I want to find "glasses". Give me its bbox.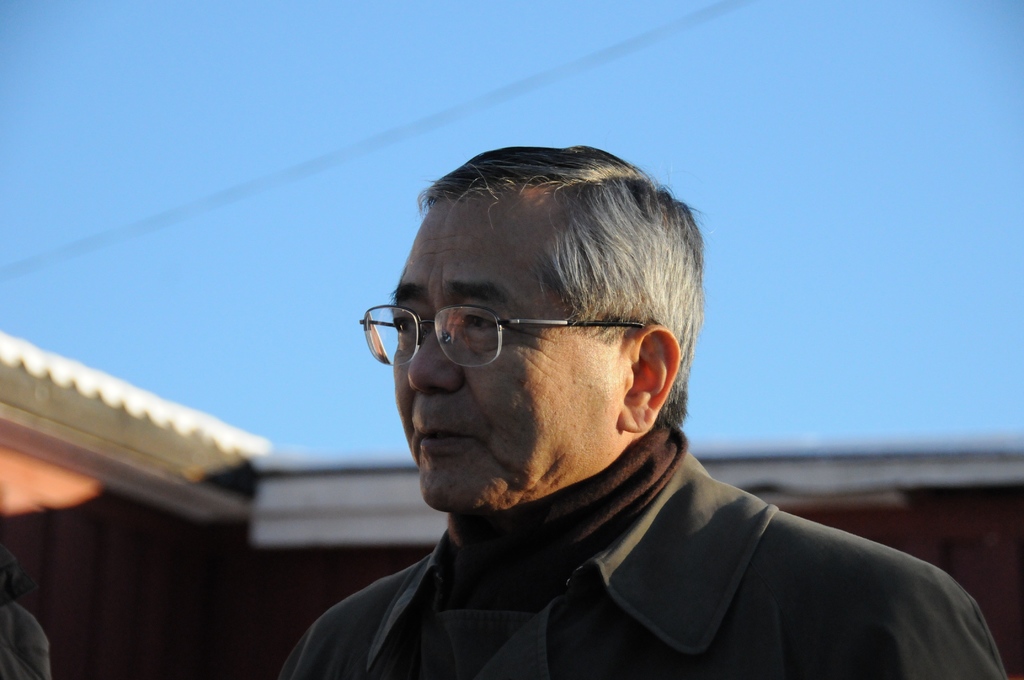
{"left": 356, "top": 296, "right": 661, "bottom": 369}.
